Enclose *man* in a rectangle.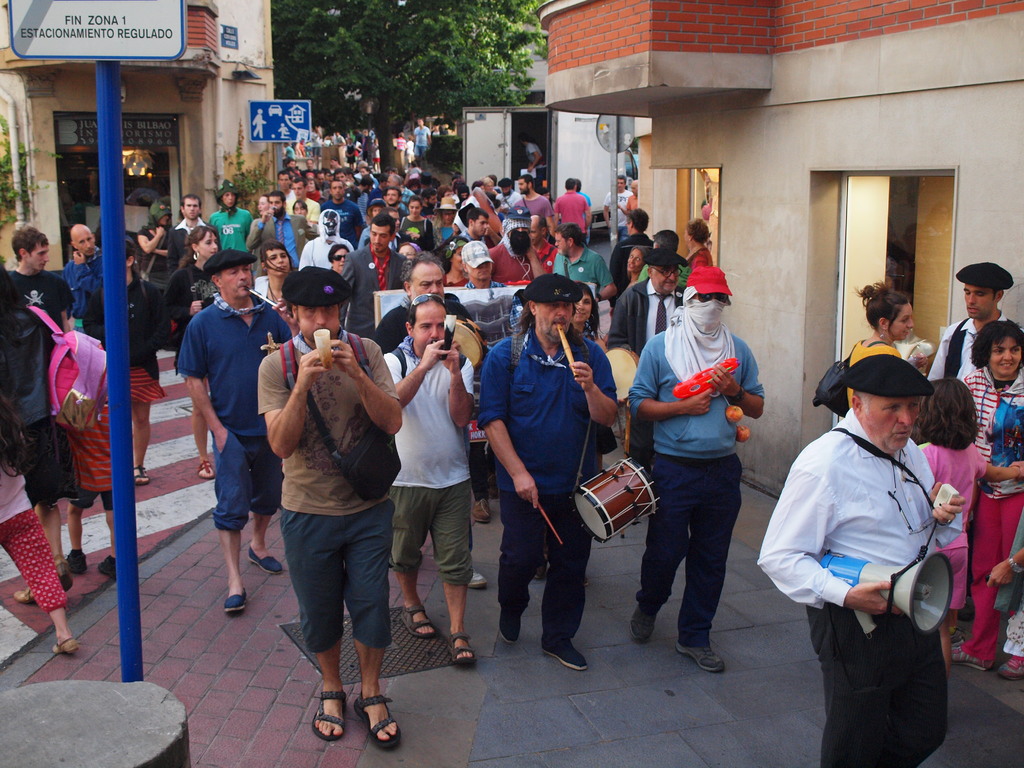
detection(333, 130, 346, 165).
